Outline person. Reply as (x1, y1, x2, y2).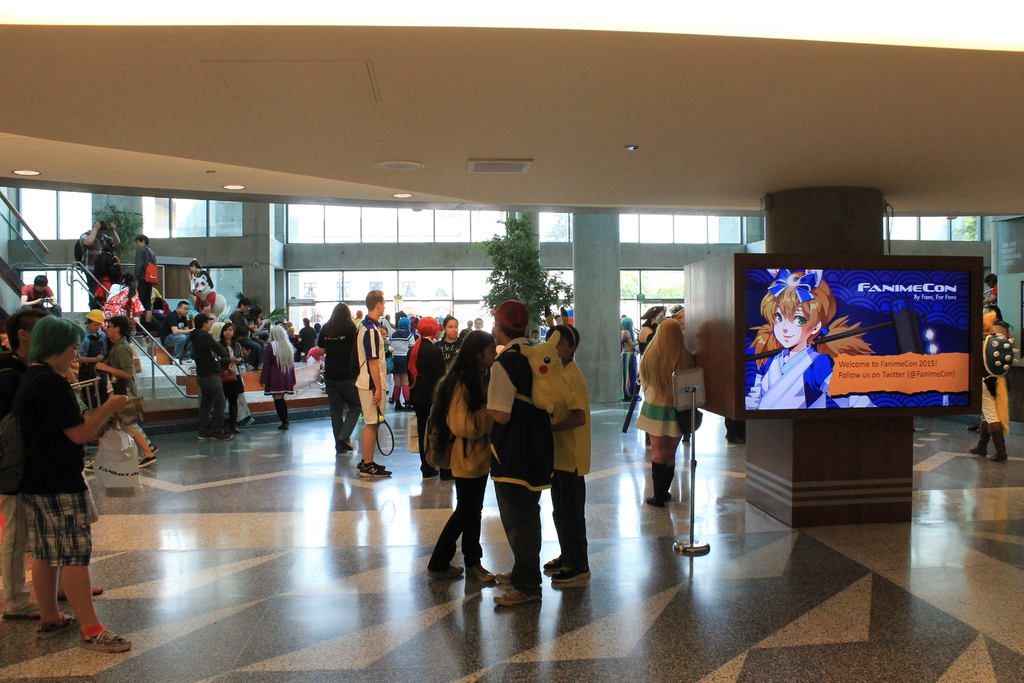
(666, 305, 685, 334).
